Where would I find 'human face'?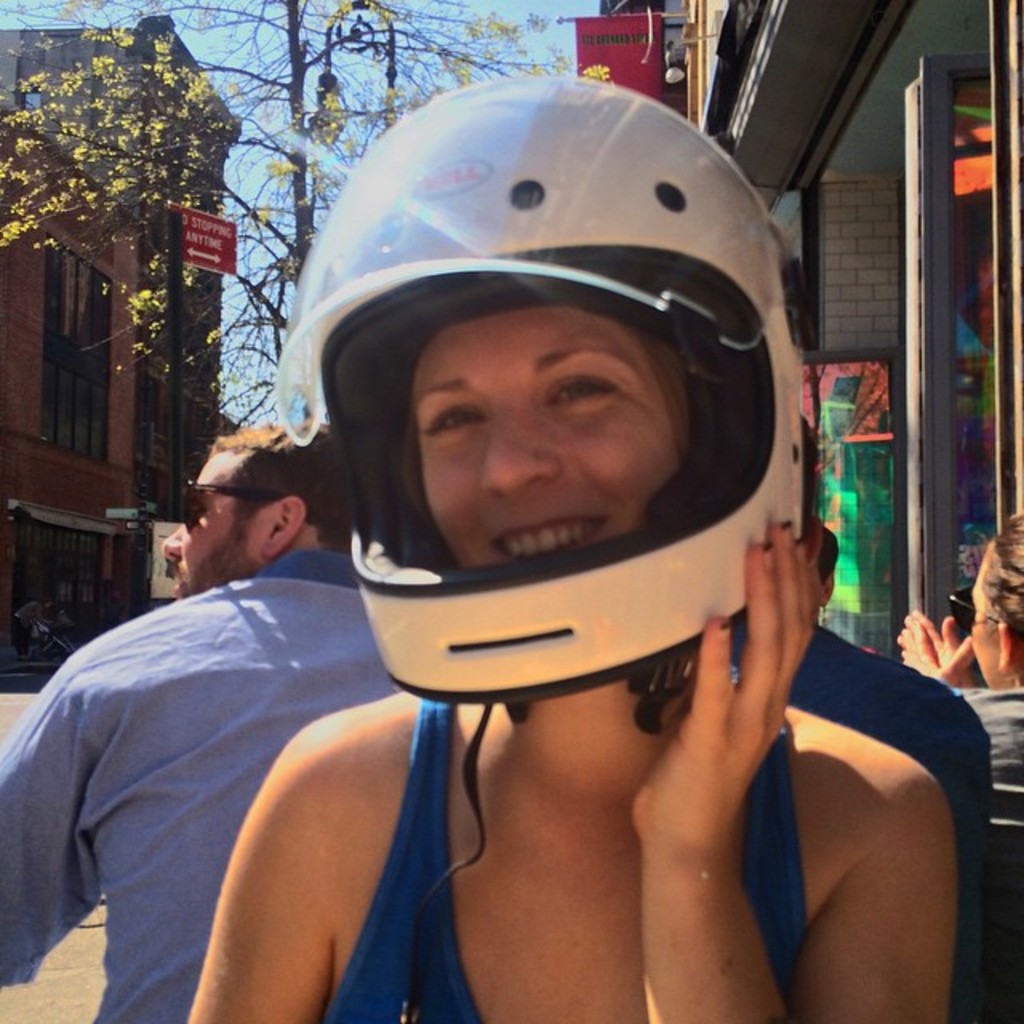
At left=965, top=544, right=1000, bottom=693.
